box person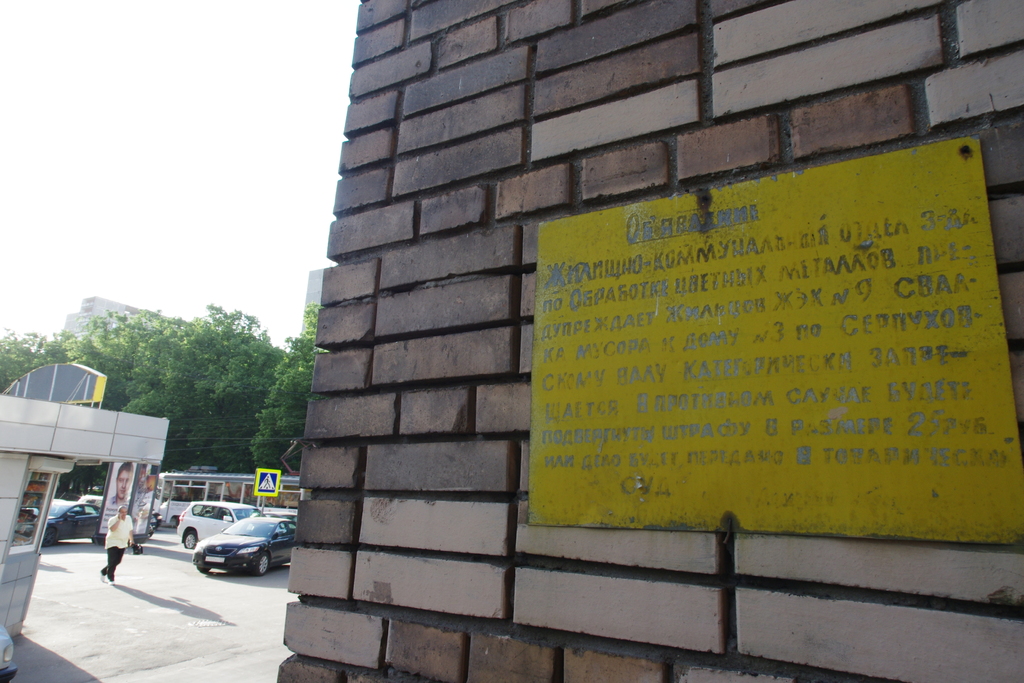
[108, 458, 136, 505]
